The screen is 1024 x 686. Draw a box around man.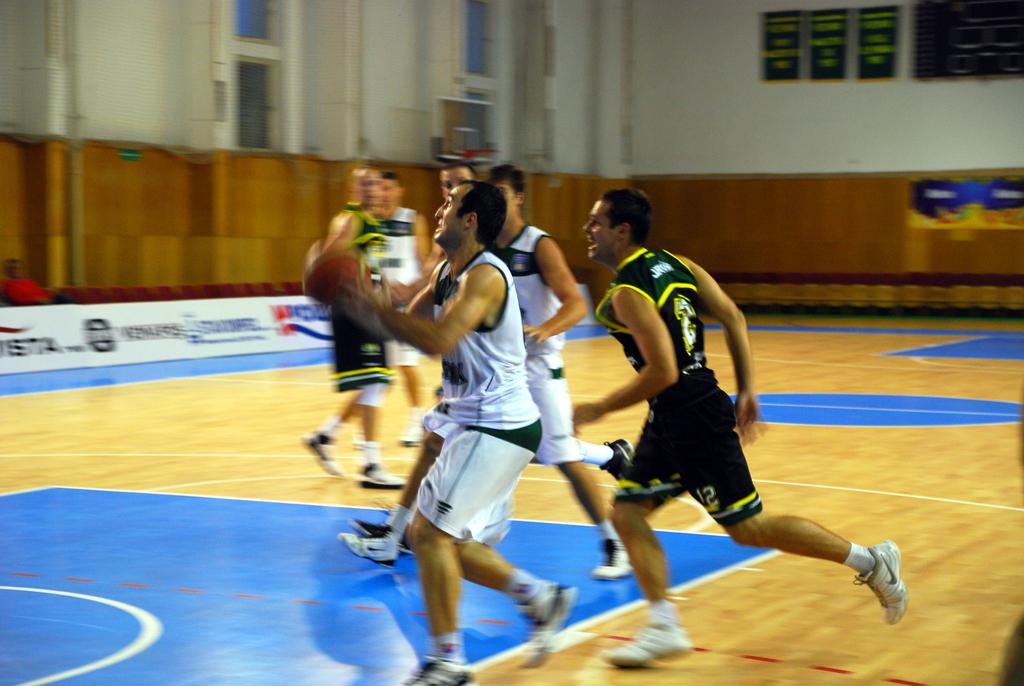
x1=385 y1=168 x2=432 y2=456.
